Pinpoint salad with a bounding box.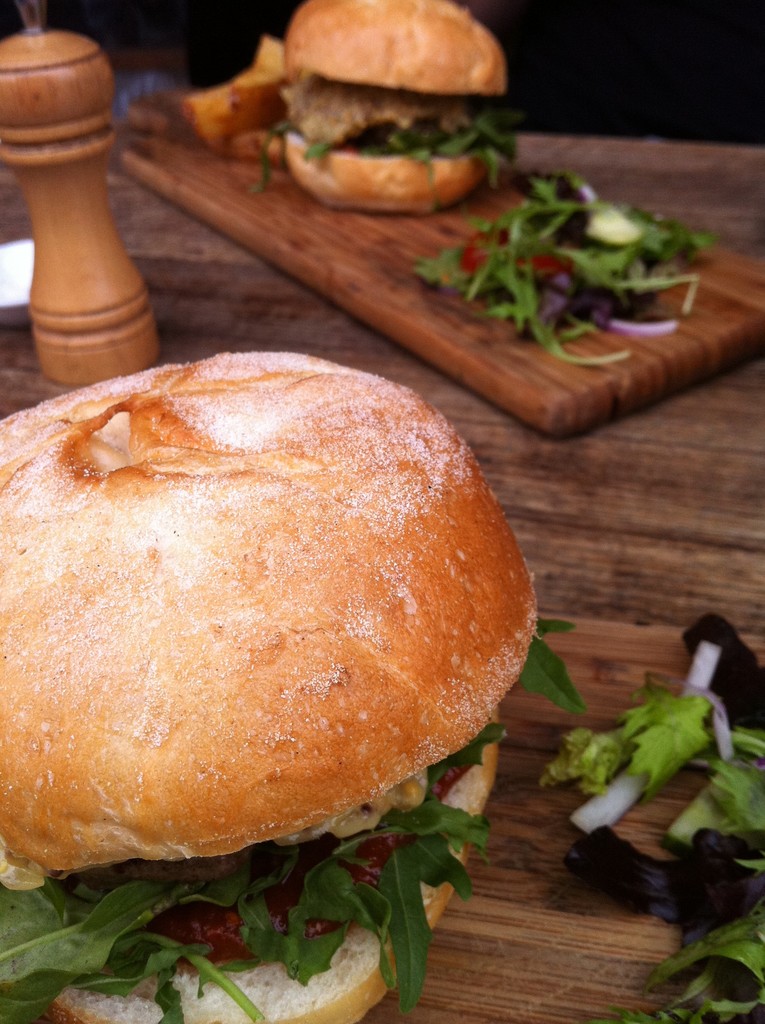
pyautogui.locateOnScreen(382, 150, 741, 378).
